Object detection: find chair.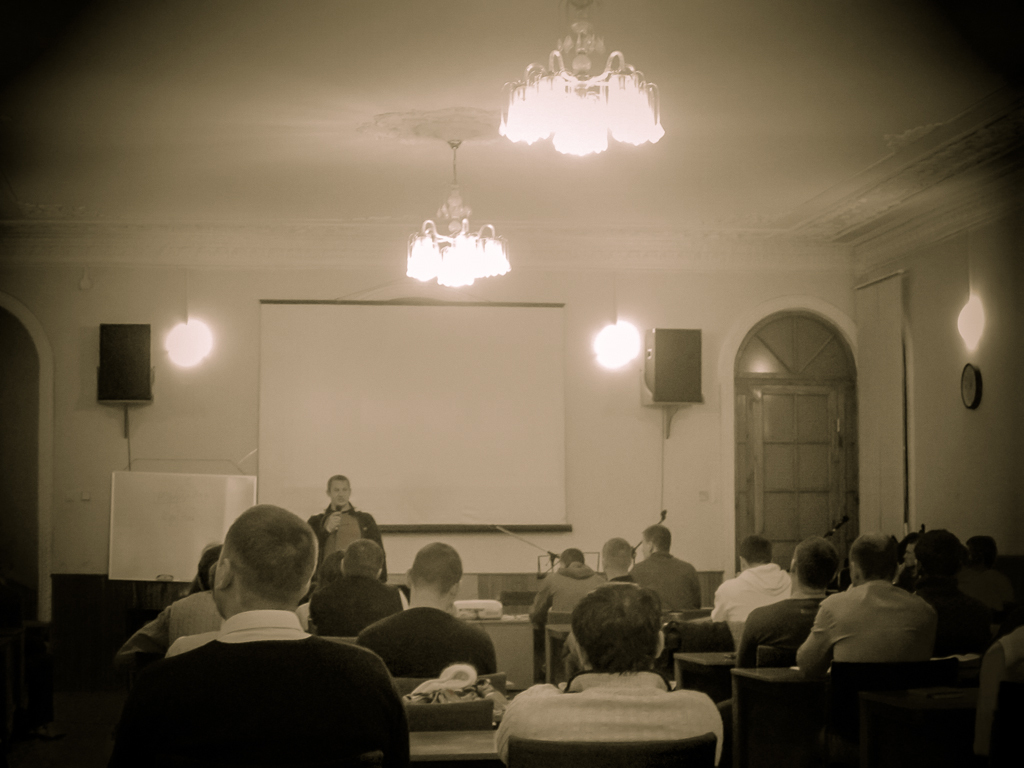
bbox(509, 732, 719, 767).
